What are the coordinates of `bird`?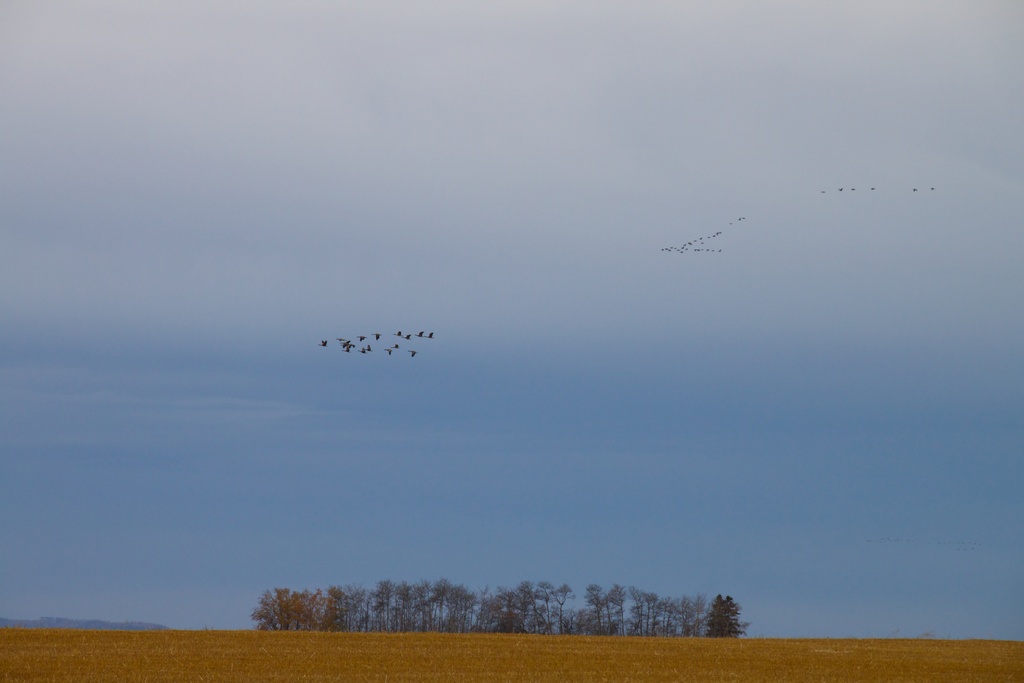
bbox=(929, 183, 934, 191).
